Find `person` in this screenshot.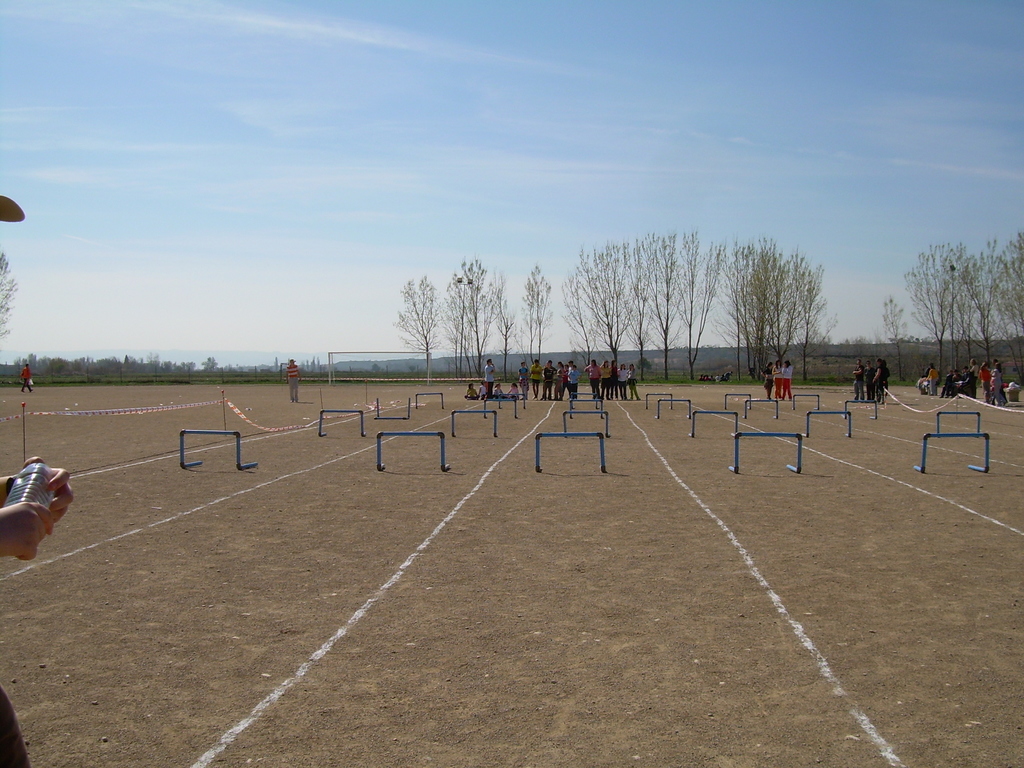
The bounding box for `person` is {"x1": 284, "y1": 355, "x2": 303, "y2": 403}.
